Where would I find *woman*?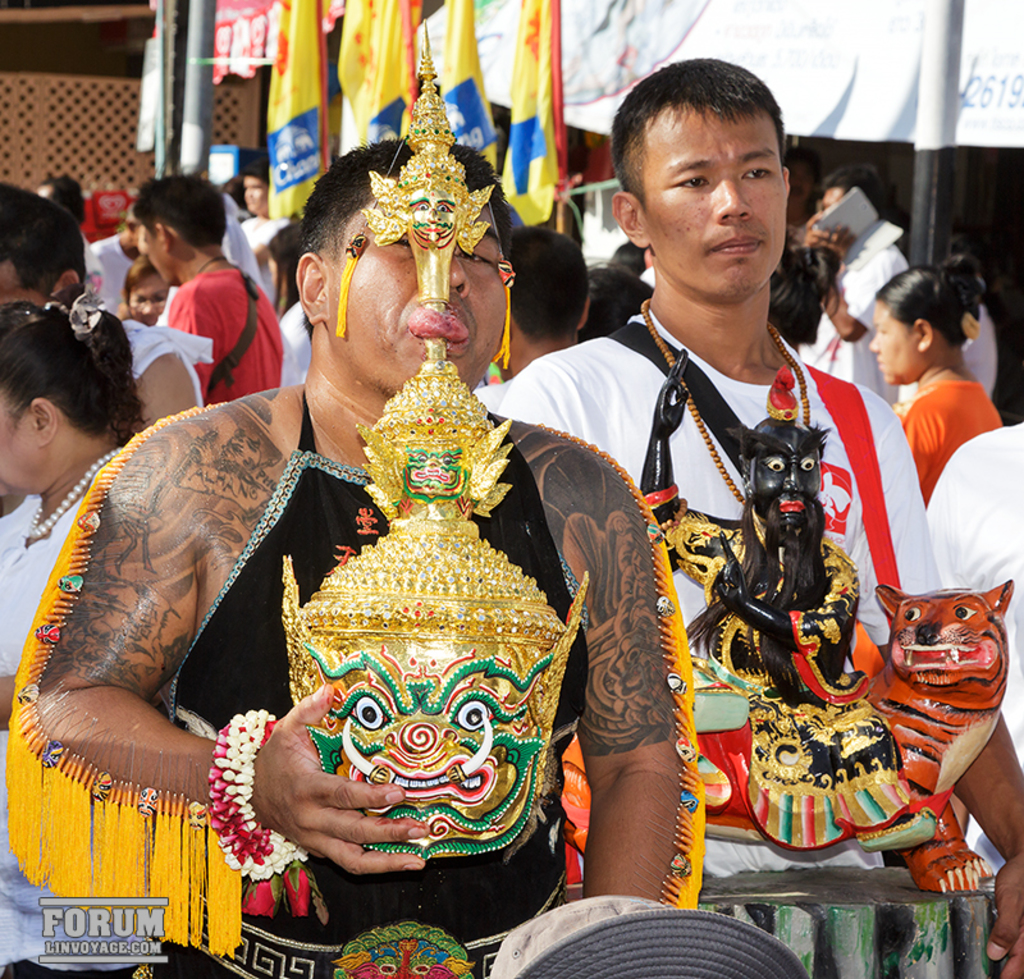
At (865,255,1004,505).
